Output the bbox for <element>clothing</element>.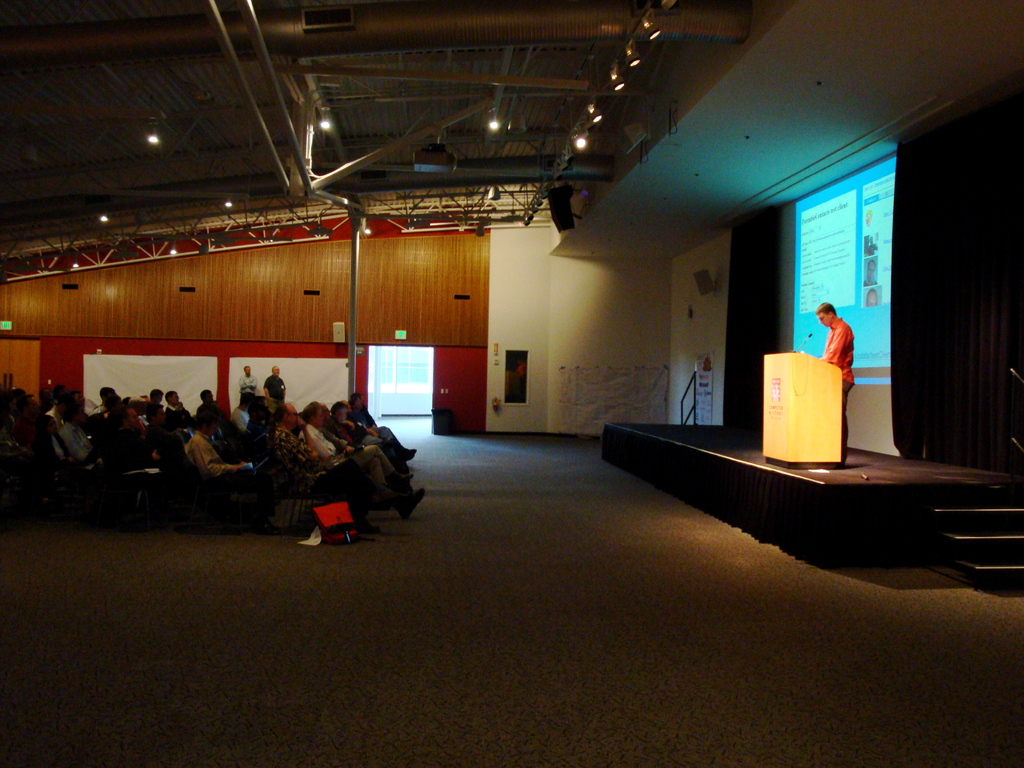
{"left": 239, "top": 375, "right": 255, "bottom": 404}.
